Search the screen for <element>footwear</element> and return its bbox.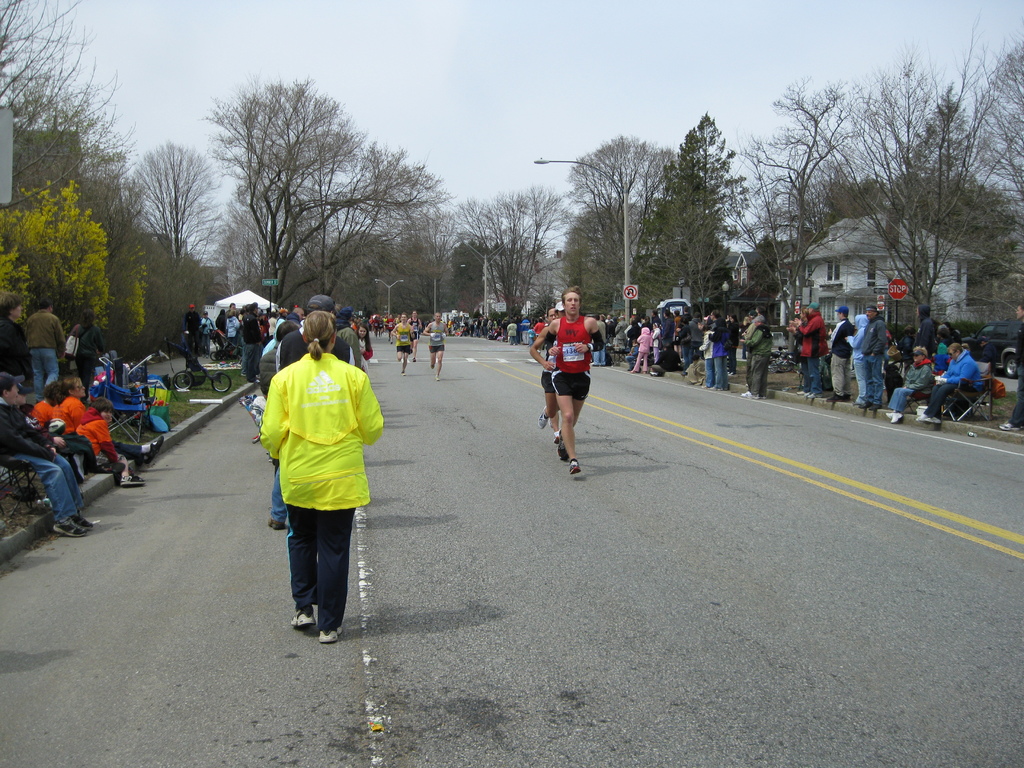
Found: box(431, 364, 435, 369).
